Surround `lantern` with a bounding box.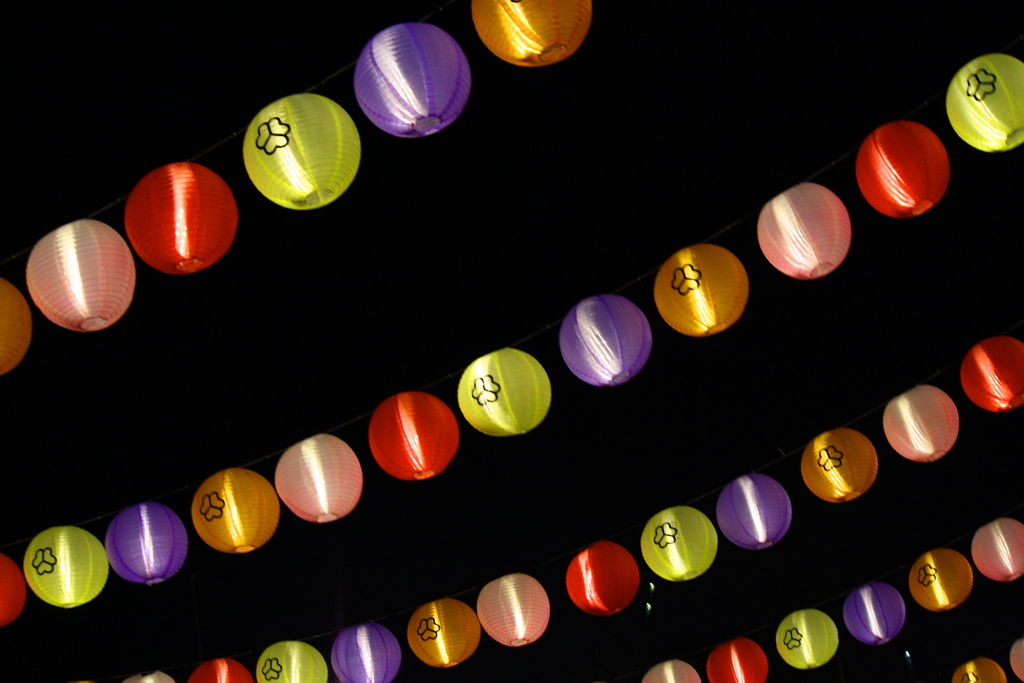
<region>778, 609, 838, 670</region>.
